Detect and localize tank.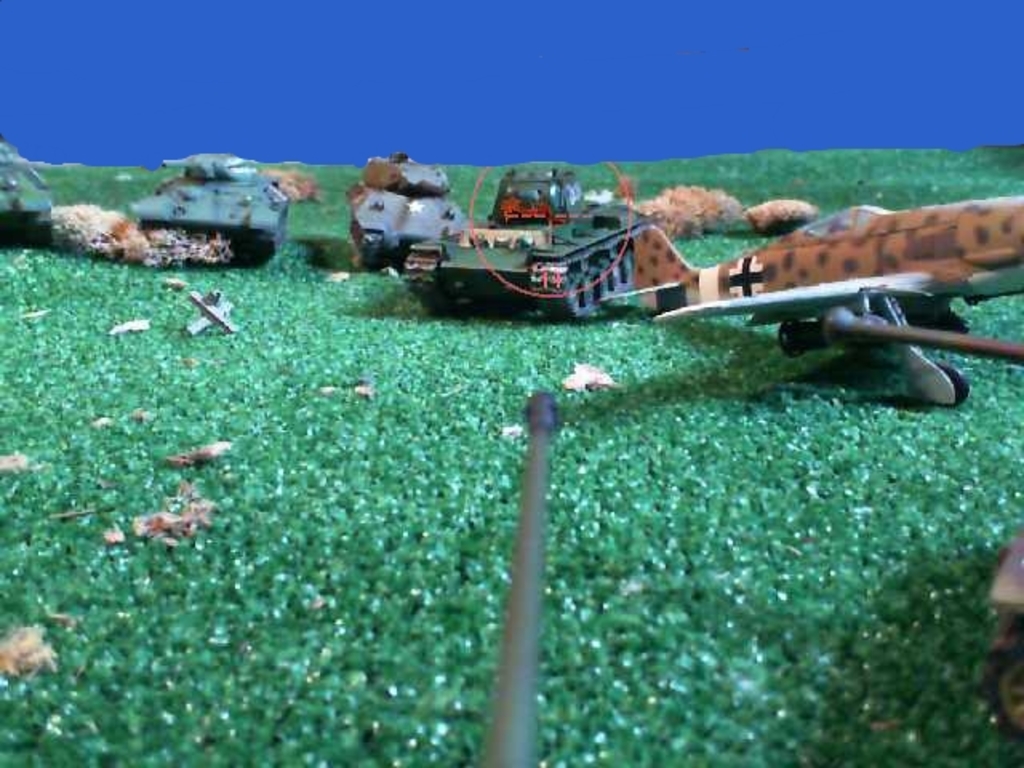
Localized at <region>0, 134, 54, 250</region>.
